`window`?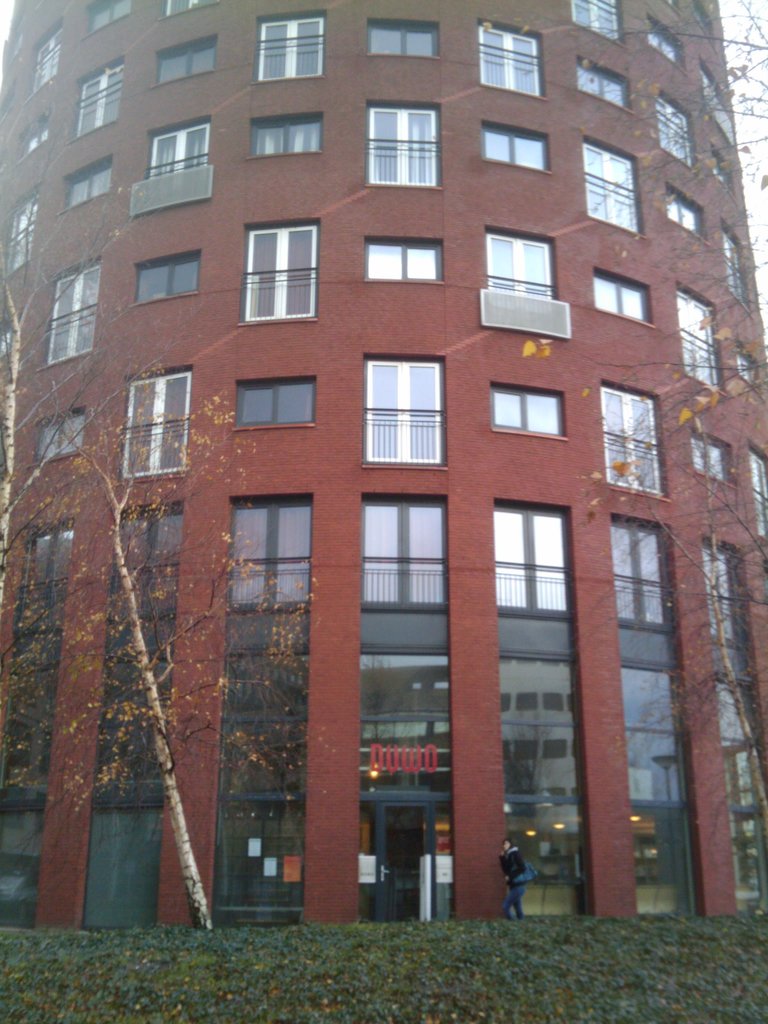
x1=369, y1=106, x2=436, y2=188
